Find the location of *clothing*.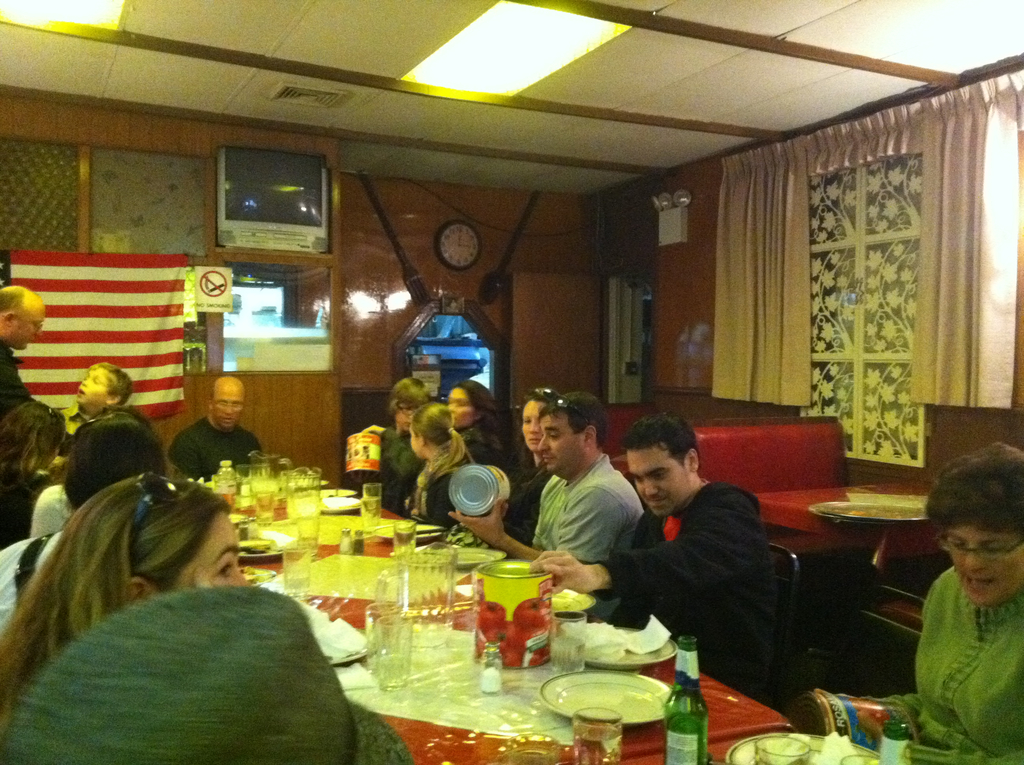
Location: [493, 471, 542, 570].
